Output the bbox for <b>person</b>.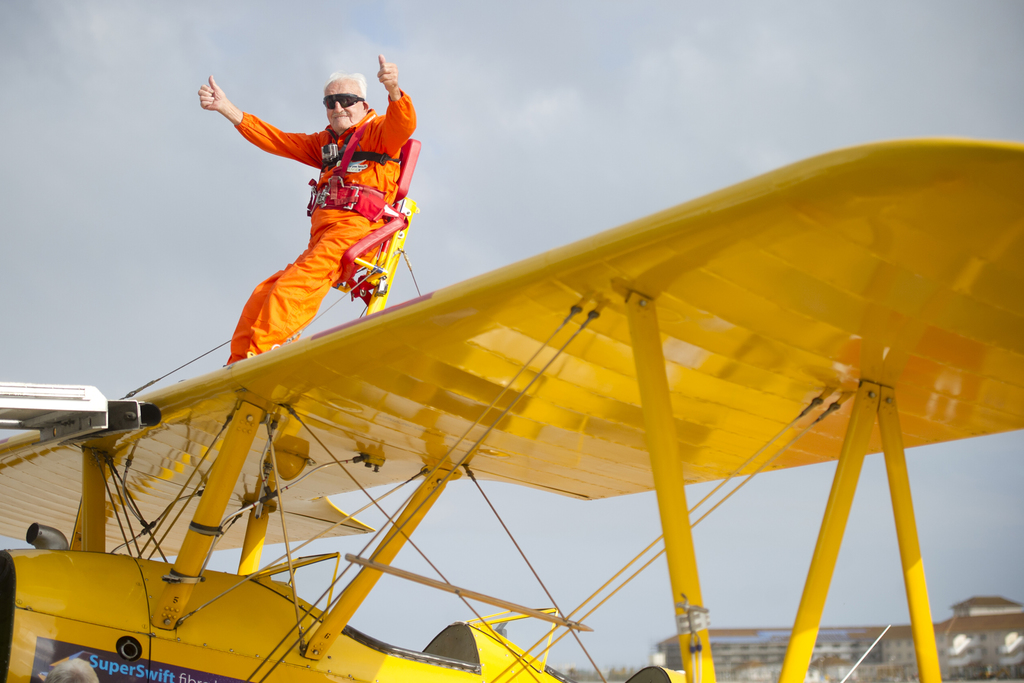
191,58,429,382.
